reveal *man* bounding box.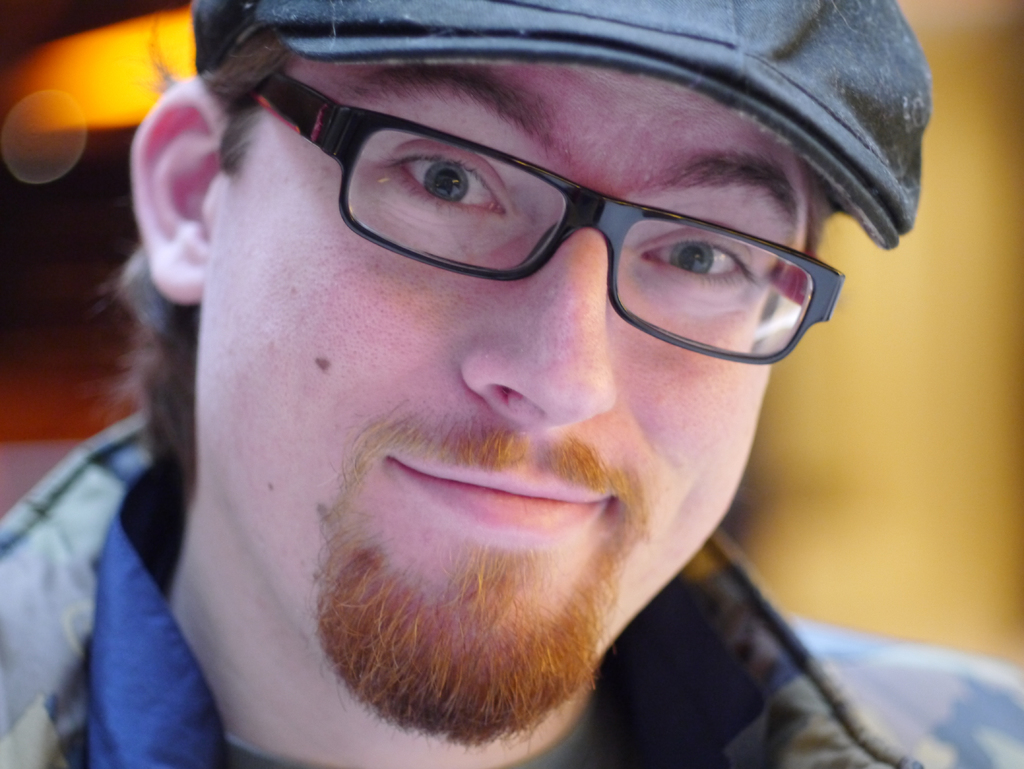
Revealed: [left=0, top=0, right=1023, bottom=766].
